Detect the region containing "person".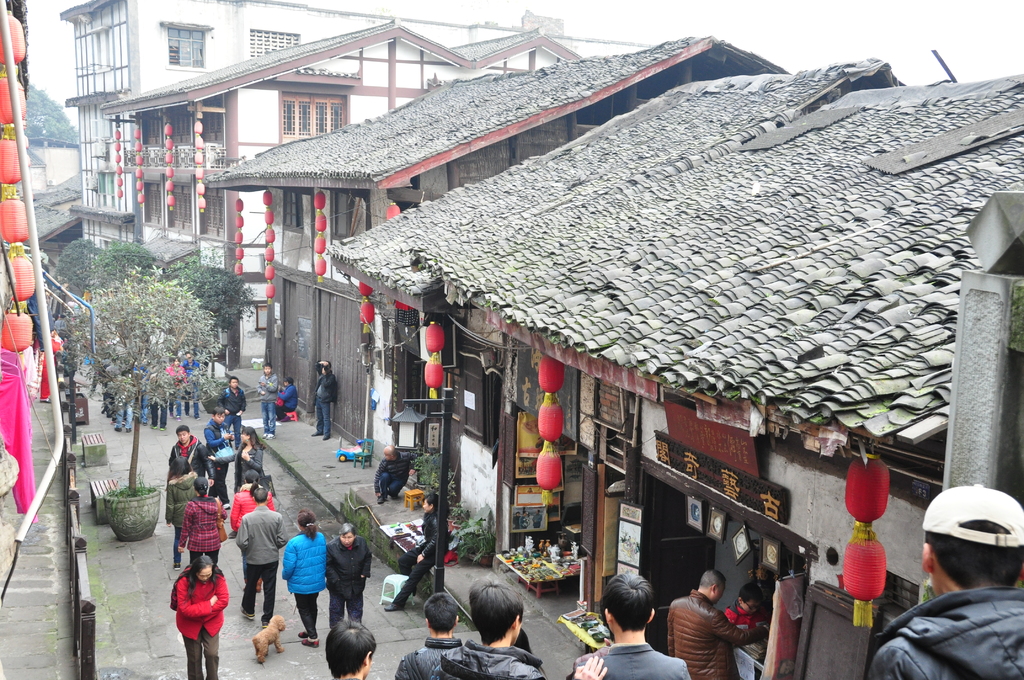
bbox=(203, 408, 227, 449).
